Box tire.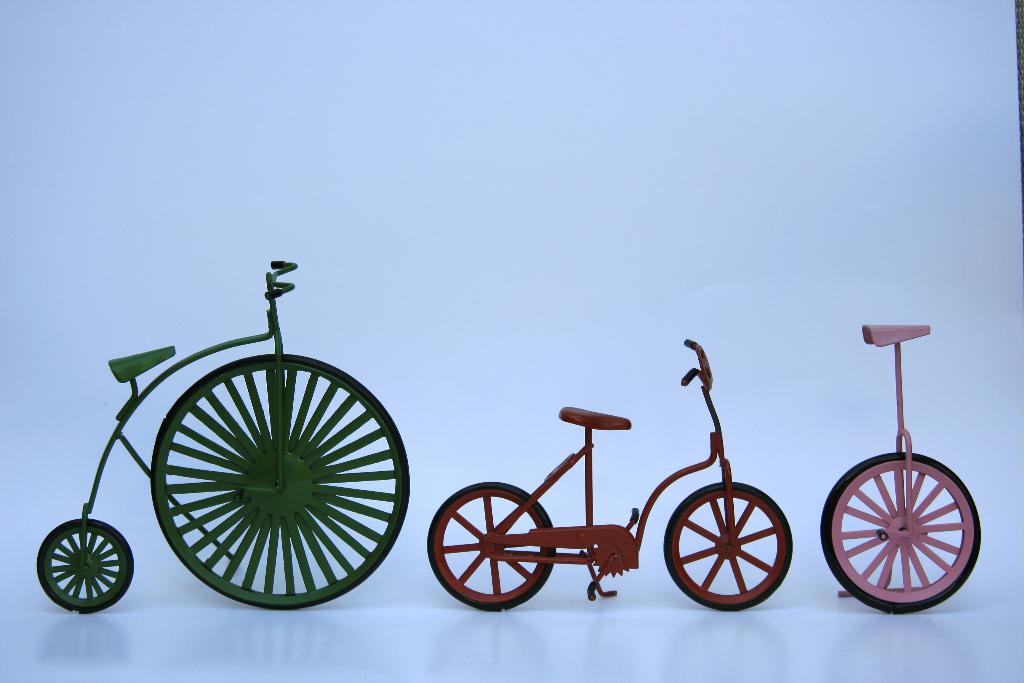
region(152, 352, 411, 611).
